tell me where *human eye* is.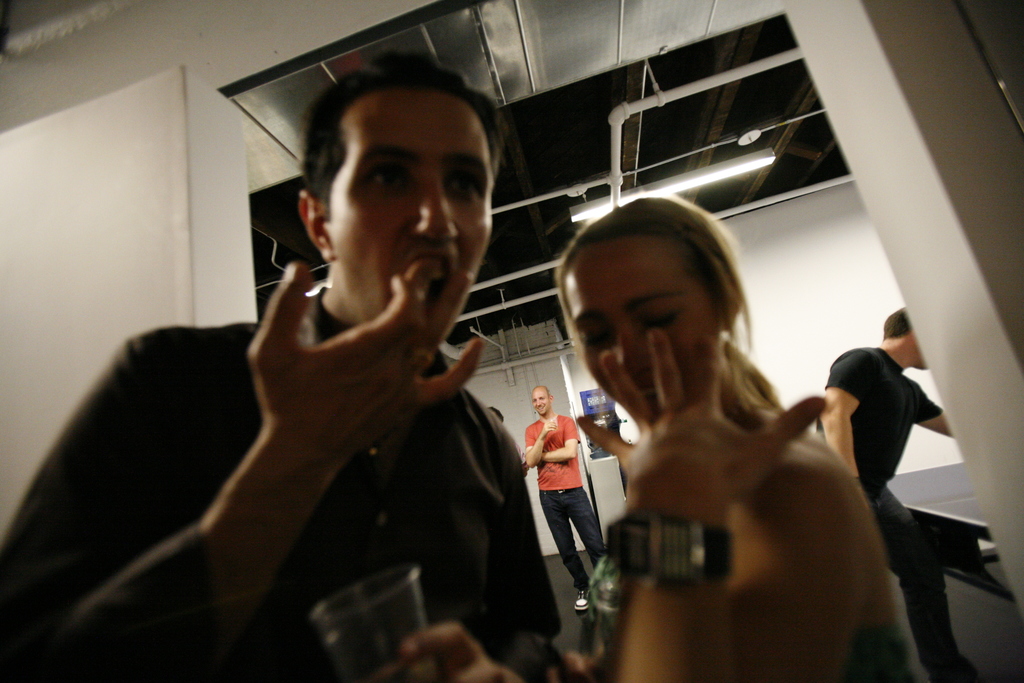
*human eye* is at 530 395 539 406.
